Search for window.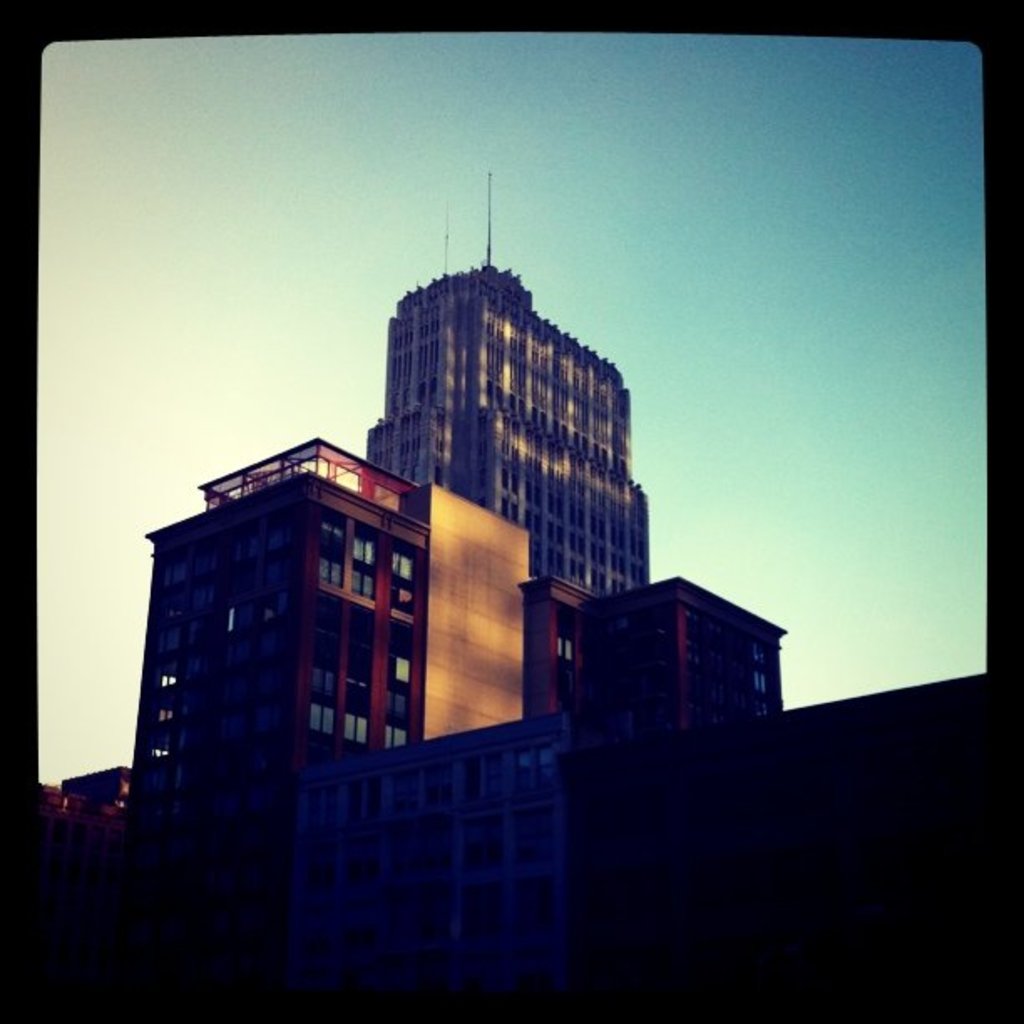
Found at 751, 673, 770, 701.
